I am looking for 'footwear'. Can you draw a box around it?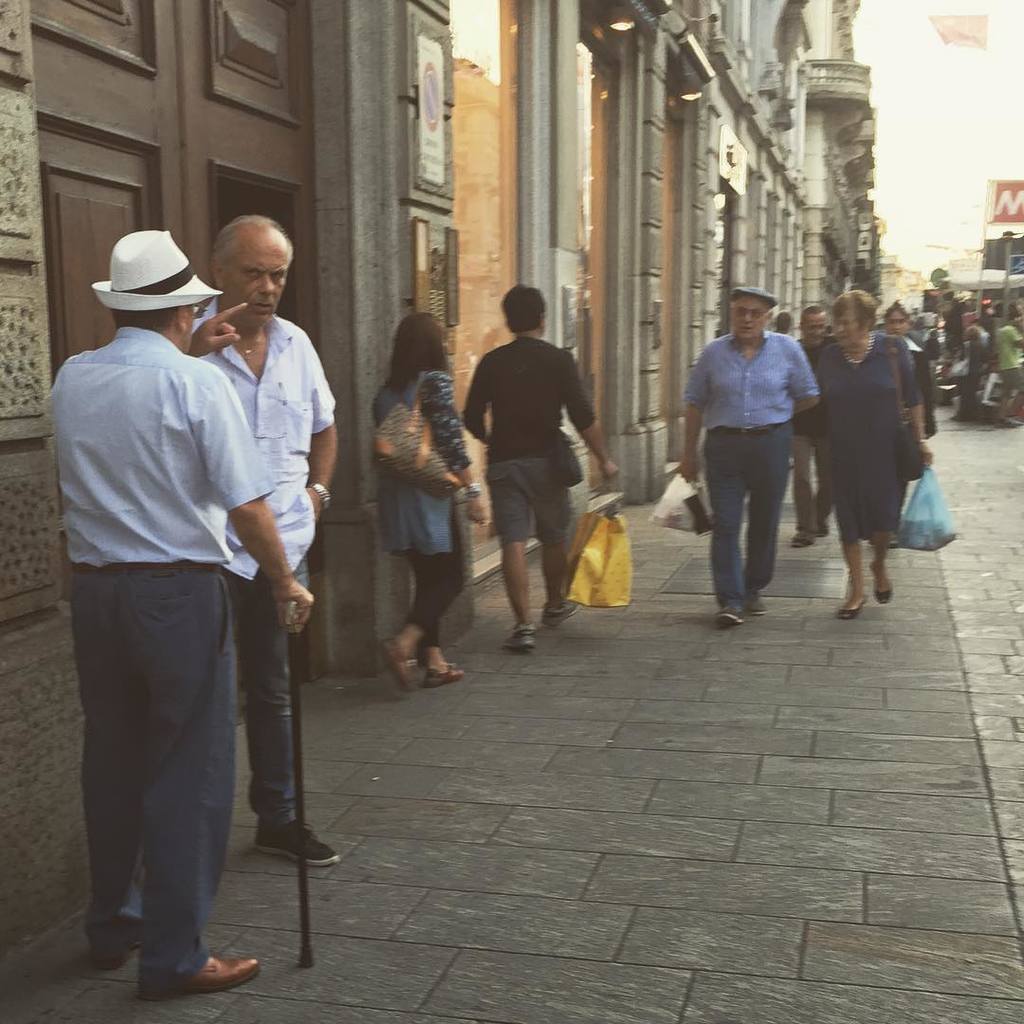
Sure, the bounding box is <box>745,591,769,615</box>.
